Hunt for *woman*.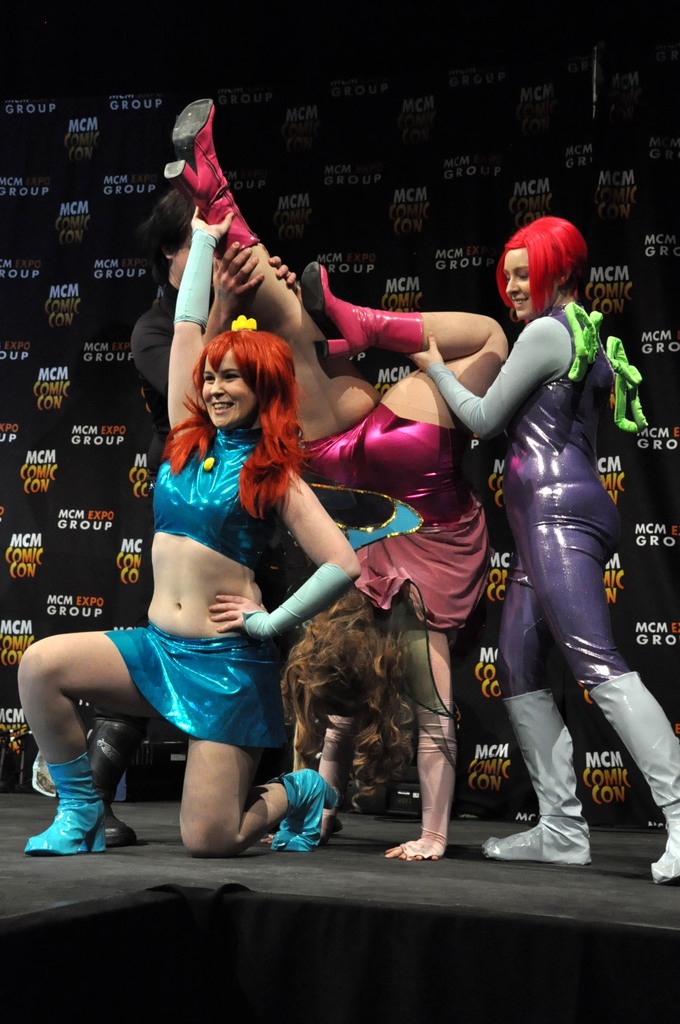
Hunted down at l=161, t=97, r=506, b=863.
